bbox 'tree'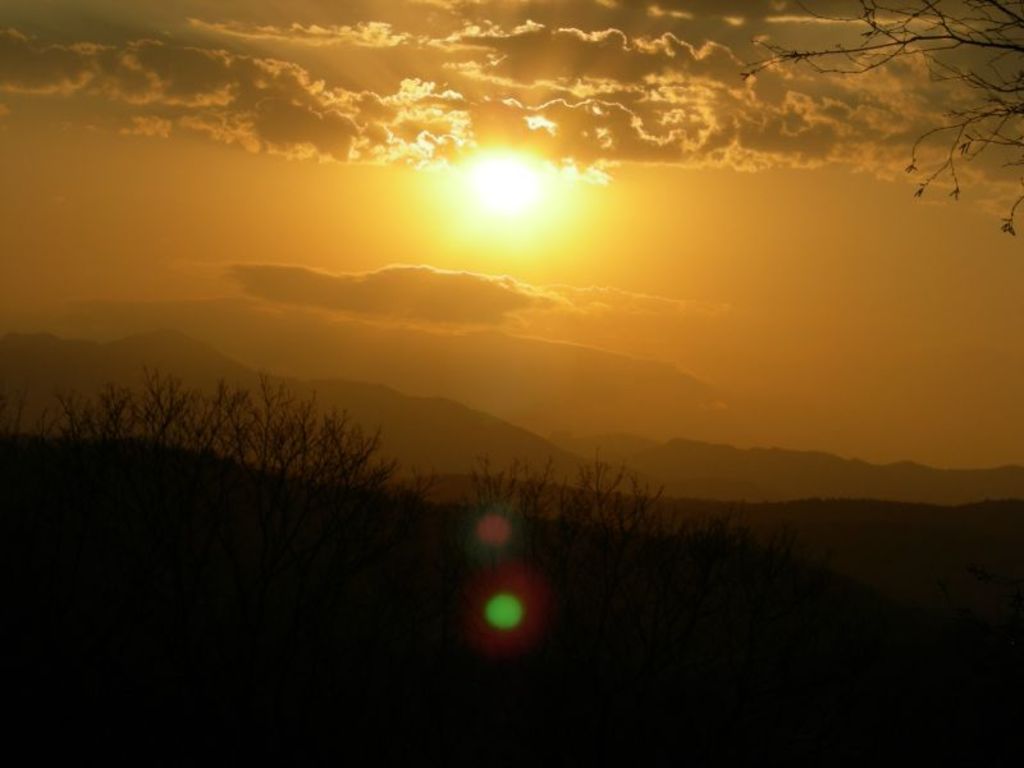
[4,367,406,544]
